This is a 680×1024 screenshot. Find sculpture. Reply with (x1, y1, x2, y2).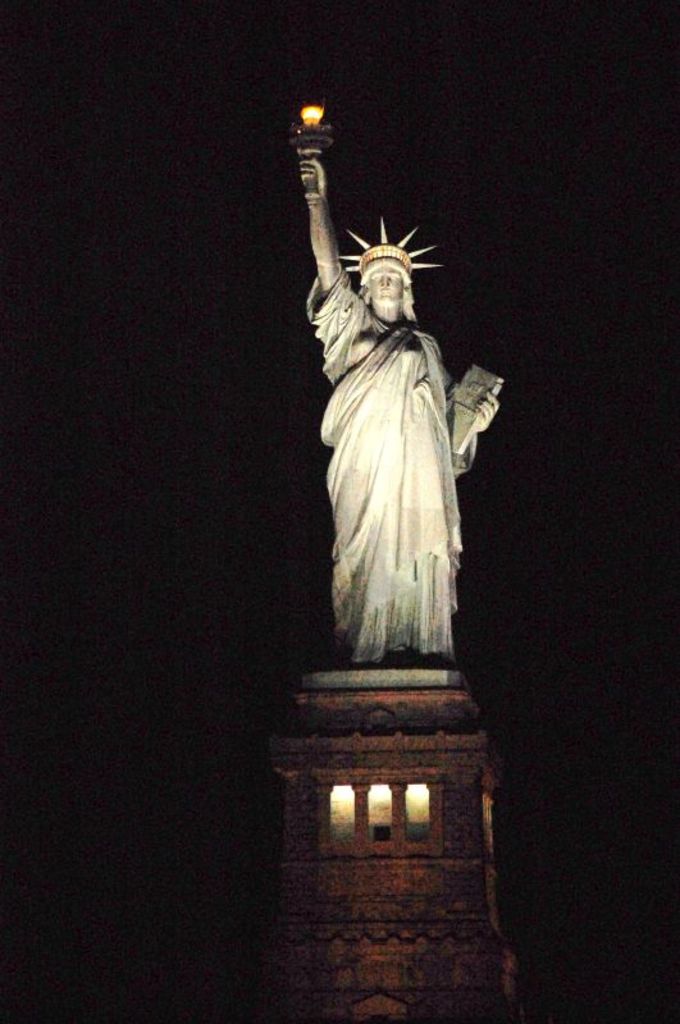
(289, 91, 505, 666).
